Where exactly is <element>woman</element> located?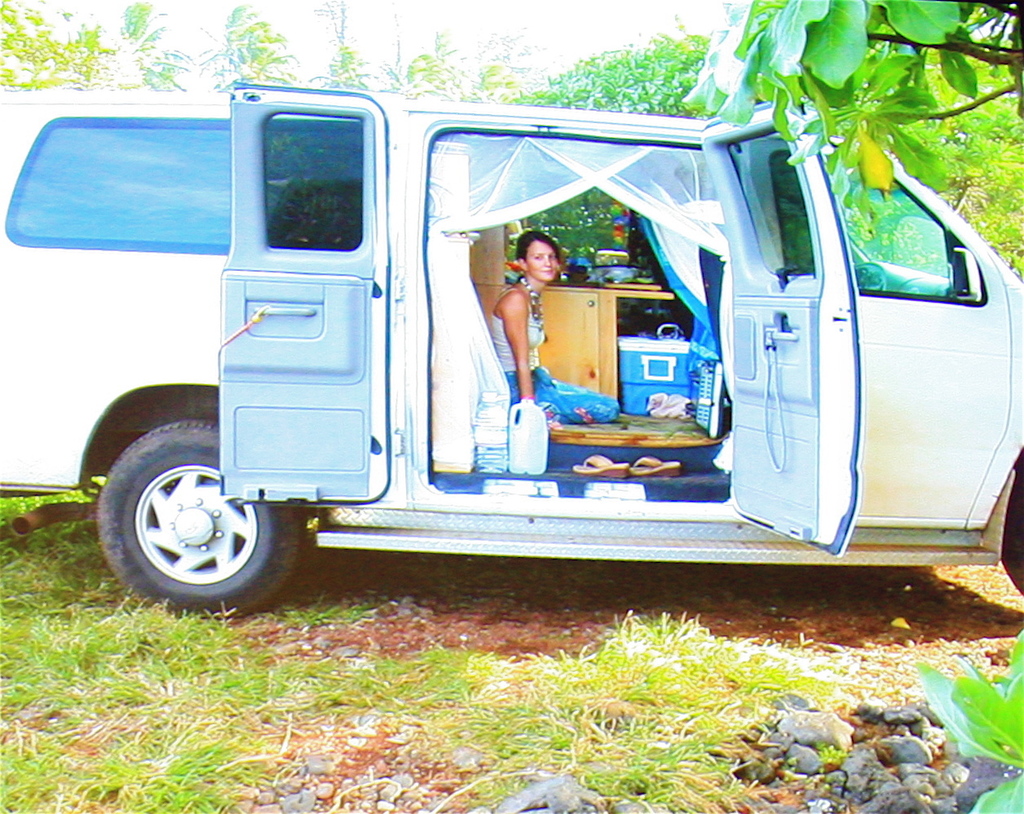
Its bounding box is detection(486, 221, 628, 435).
